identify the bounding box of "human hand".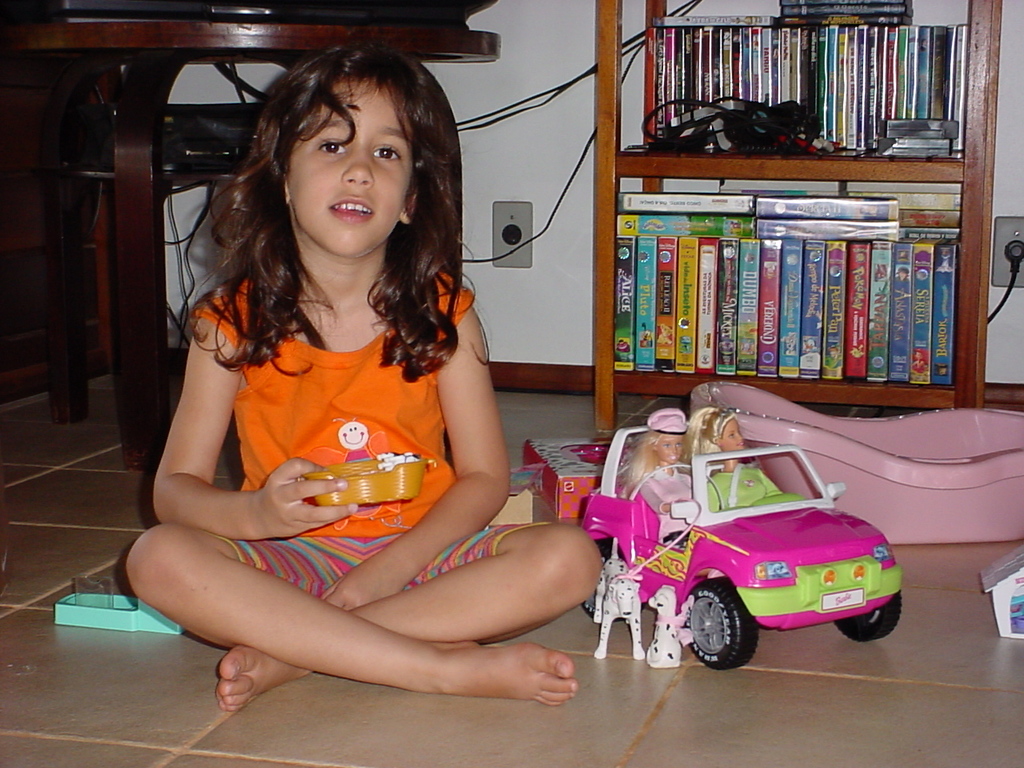
{"left": 320, "top": 560, "right": 406, "bottom": 614}.
